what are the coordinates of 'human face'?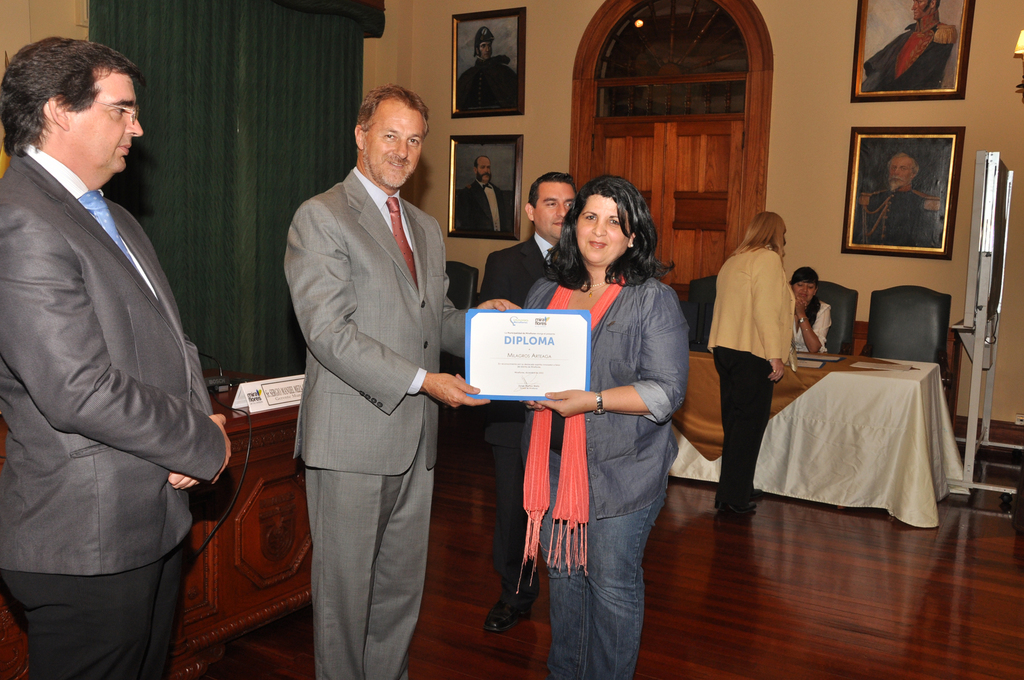
bbox=[64, 70, 147, 174].
